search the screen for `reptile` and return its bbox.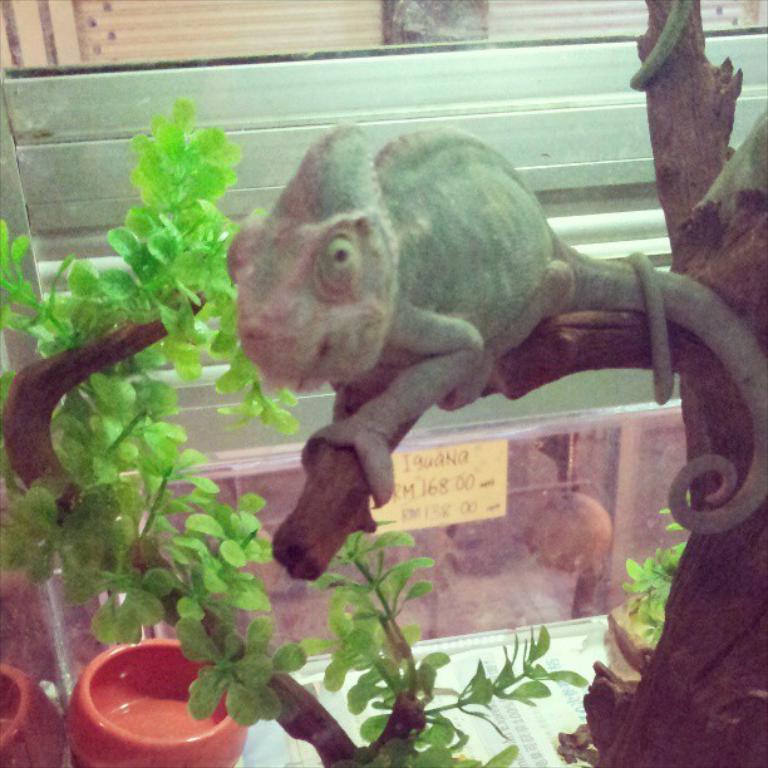
Found: box=[217, 120, 767, 553].
